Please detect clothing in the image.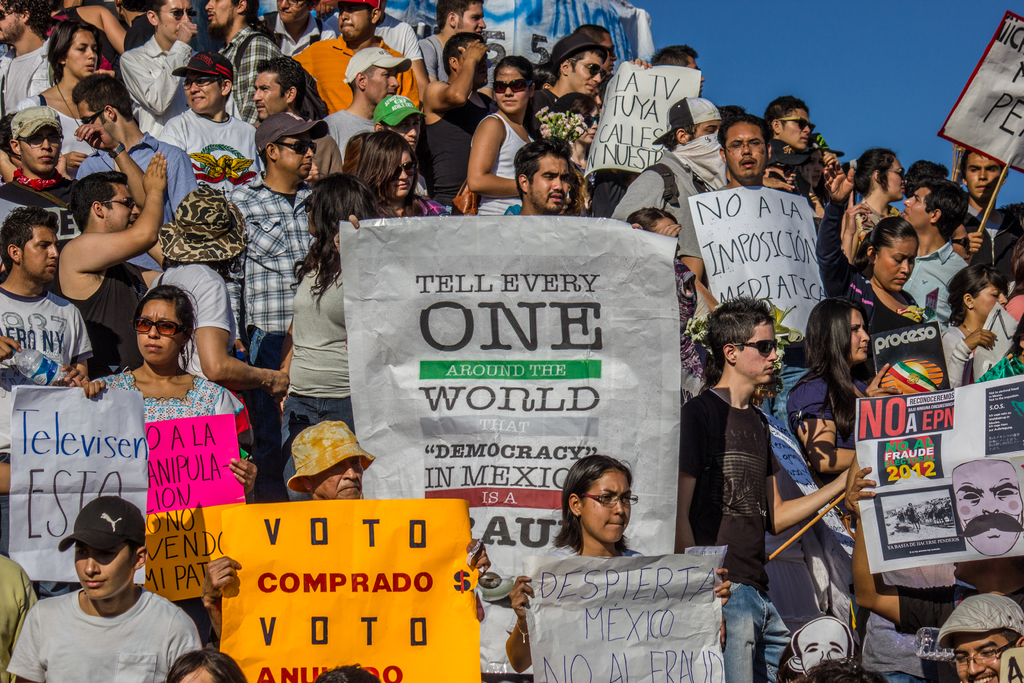
BBox(816, 192, 929, 342).
